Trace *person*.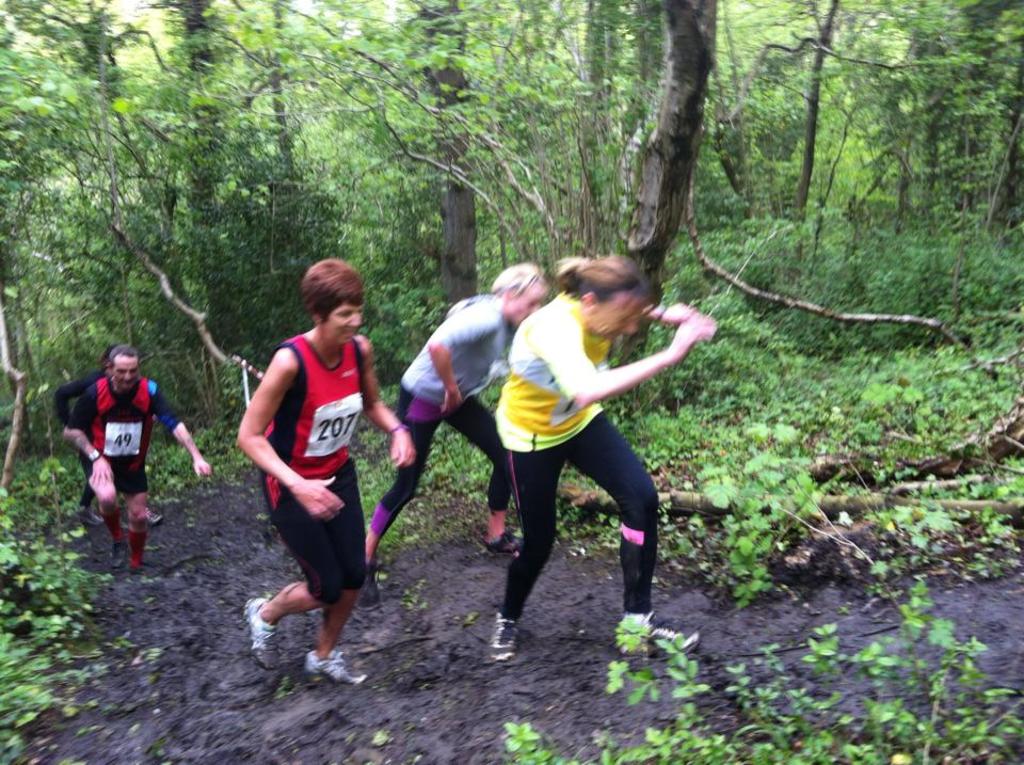
Traced to detection(357, 255, 532, 603).
